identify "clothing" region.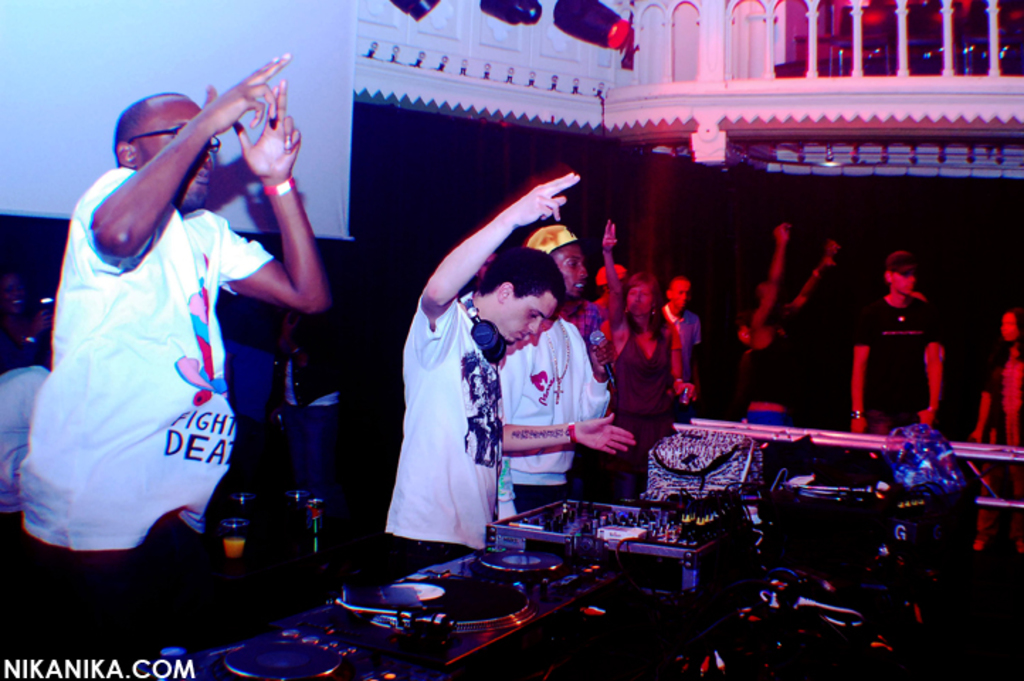
Region: bbox(549, 295, 597, 365).
